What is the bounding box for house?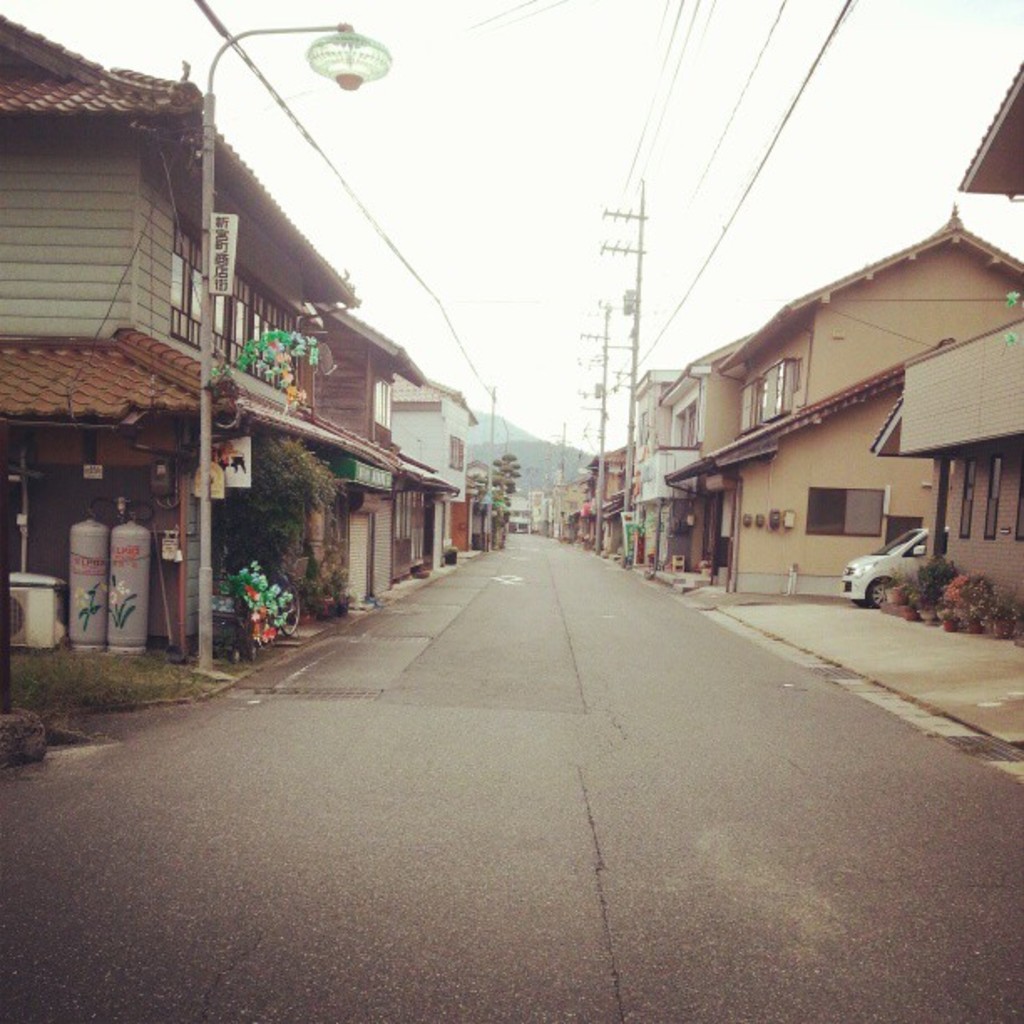
x1=381 y1=371 x2=472 y2=557.
